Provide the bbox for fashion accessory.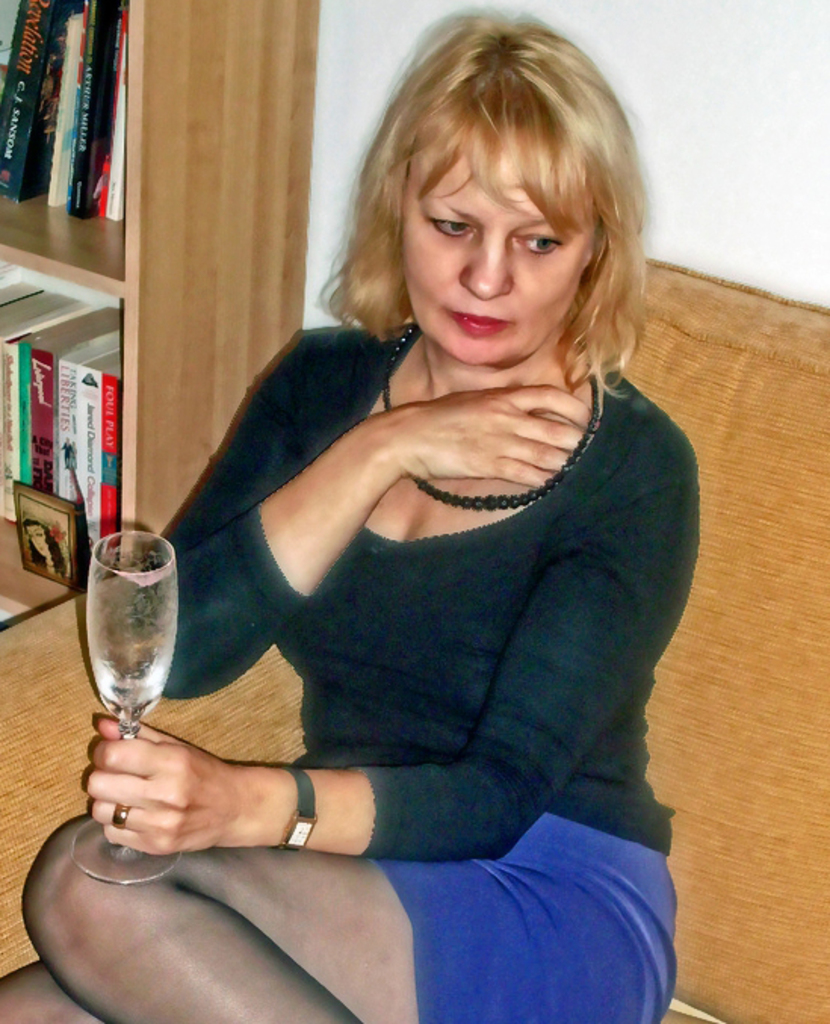
pyautogui.locateOnScreen(277, 764, 317, 849).
